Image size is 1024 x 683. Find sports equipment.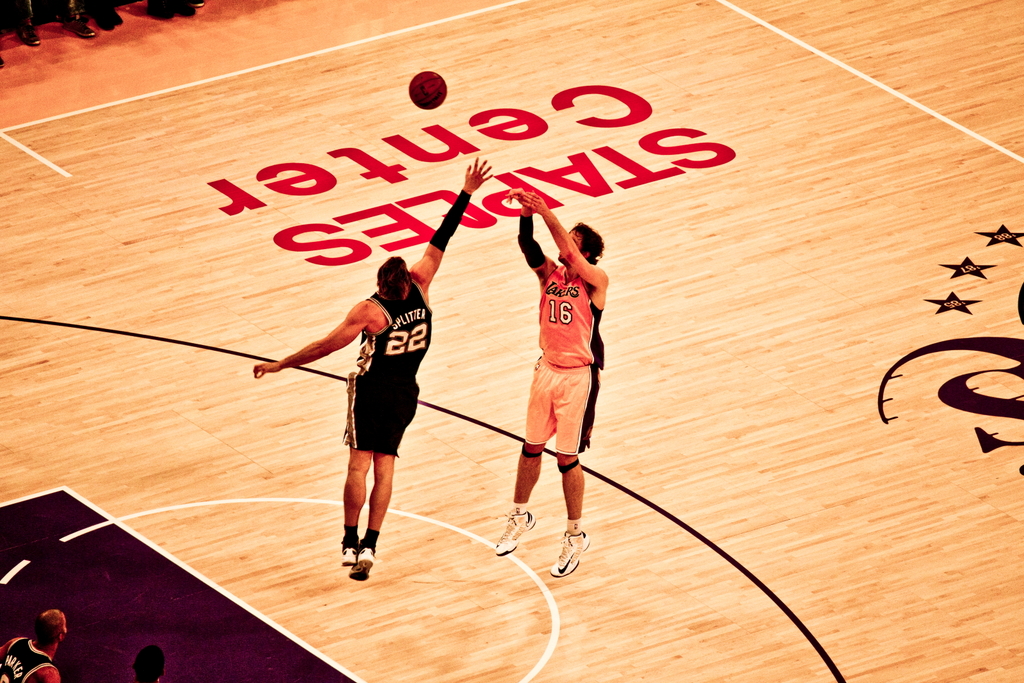
detection(408, 70, 447, 113).
